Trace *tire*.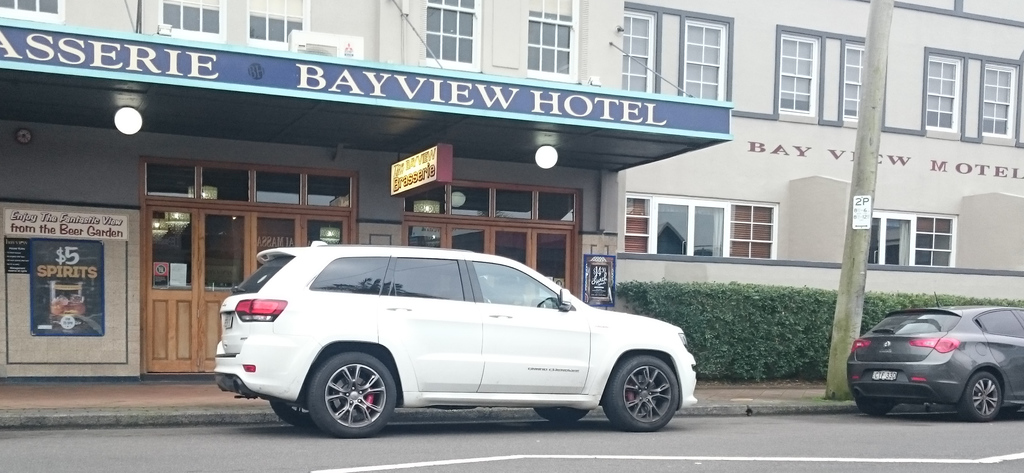
Traced to (left=535, top=405, right=584, bottom=421).
